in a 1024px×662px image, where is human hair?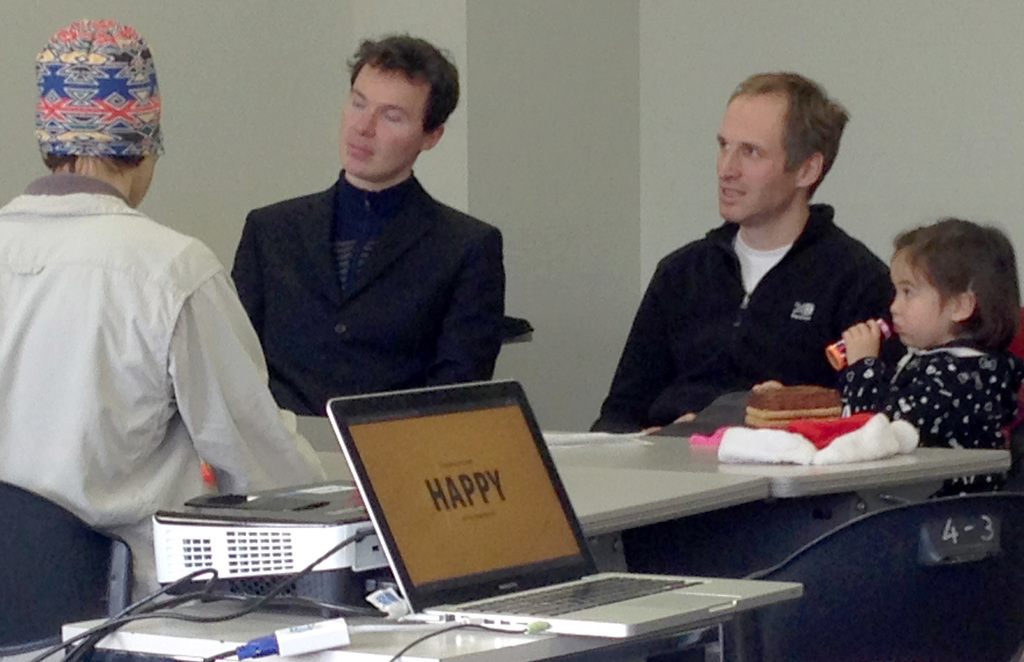
(42,156,148,172).
